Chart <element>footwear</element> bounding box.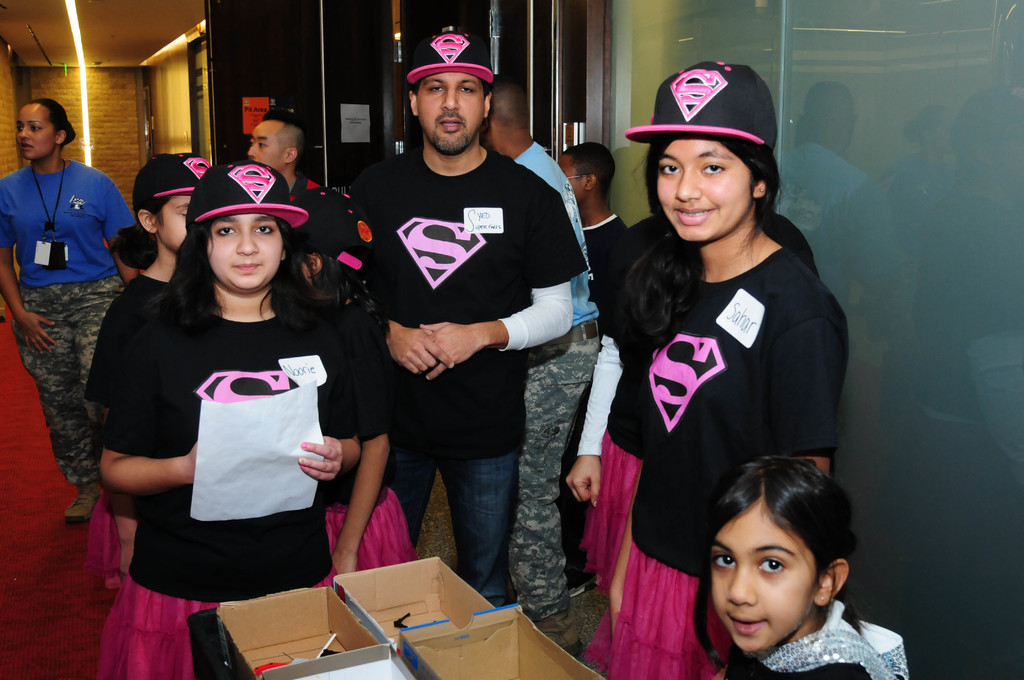
Charted: 537:615:582:656.
